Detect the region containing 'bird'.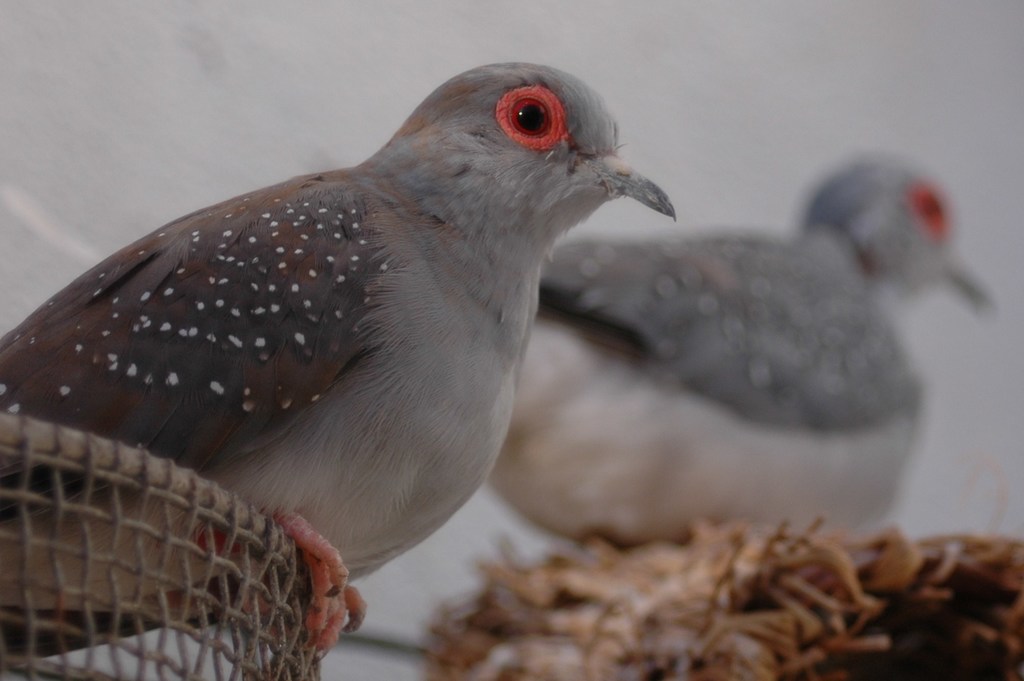
[x1=0, y1=84, x2=665, y2=625].
